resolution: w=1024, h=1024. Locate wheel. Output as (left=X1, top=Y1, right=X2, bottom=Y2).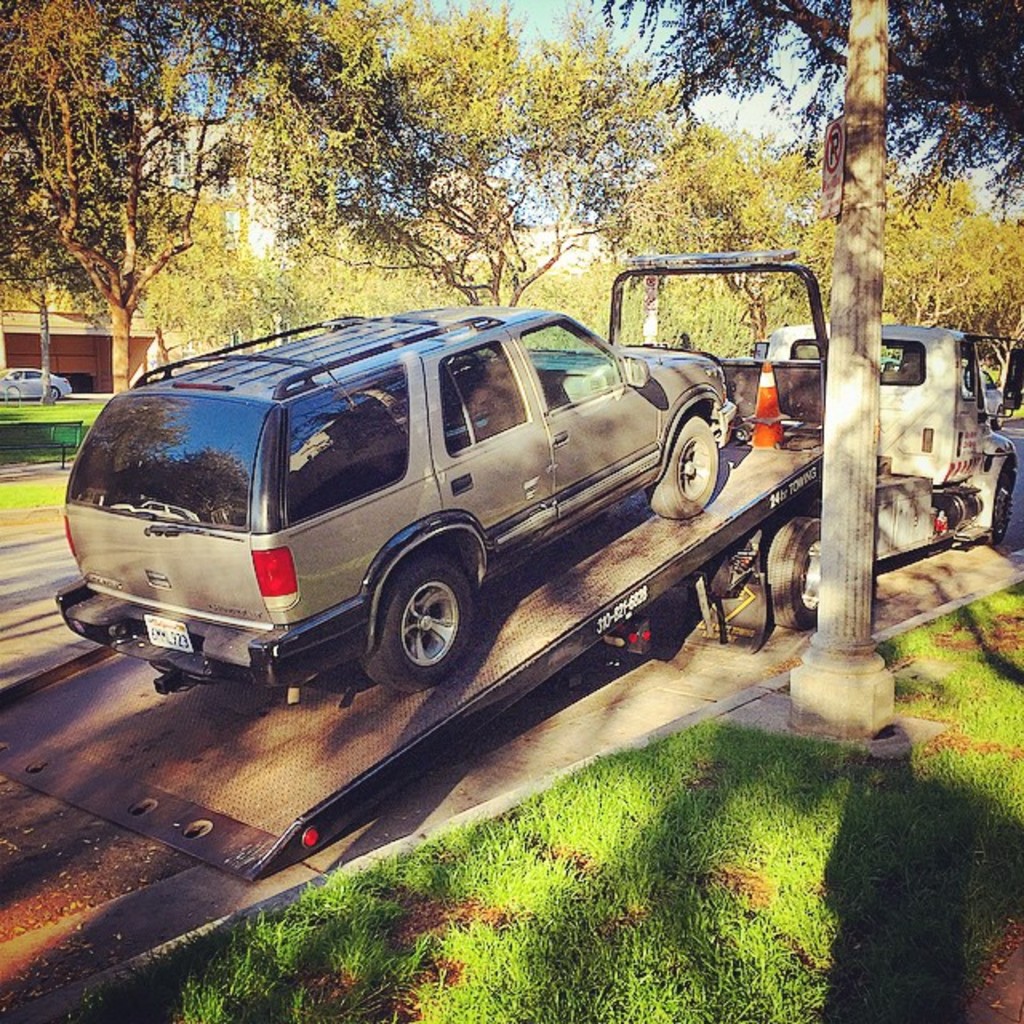
(left=6, top=384, right=24, bottom=400).
